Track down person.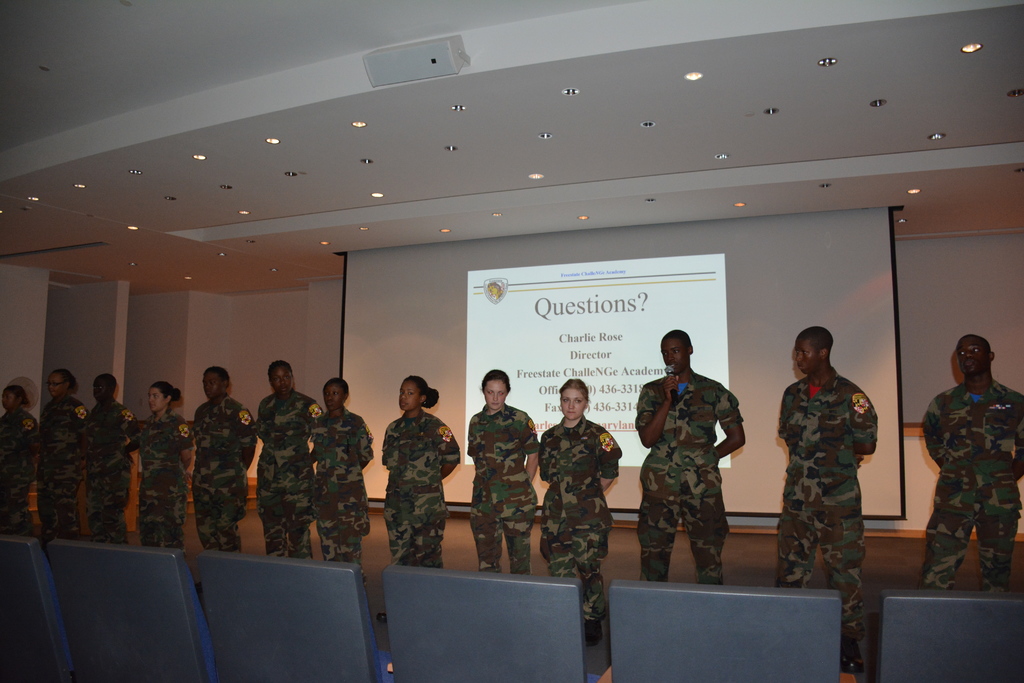
Tracked to (left=191, top=363, right=260, bottom=545).
